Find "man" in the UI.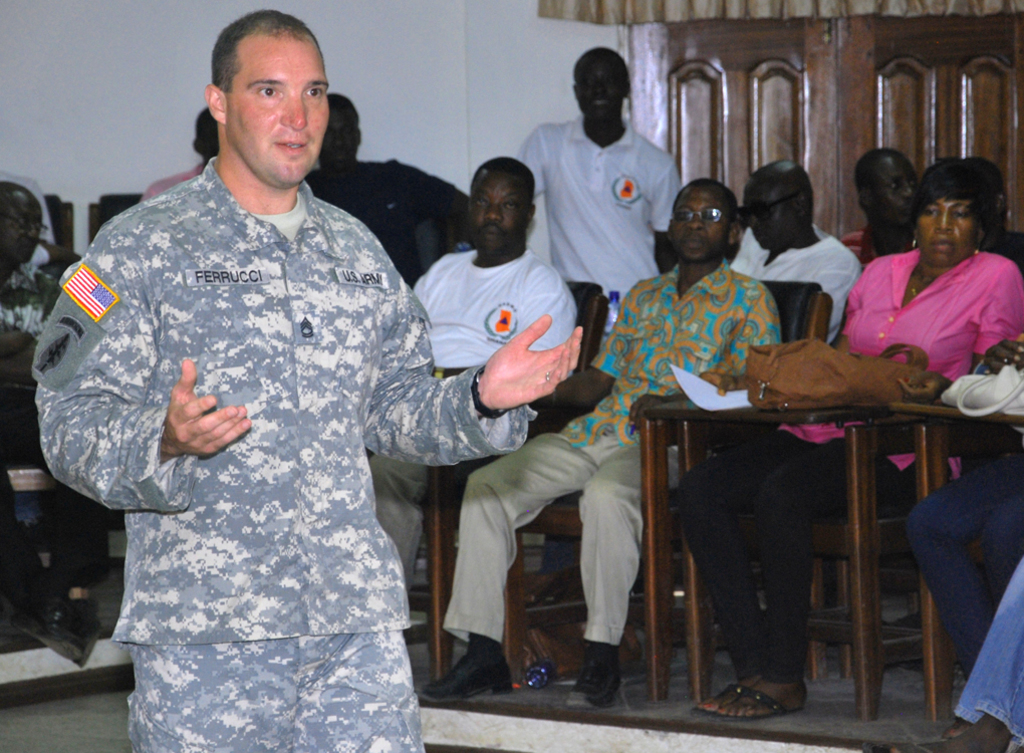
UI element at pyautogui.locateOnScreen(297, 93, 472, 288).
